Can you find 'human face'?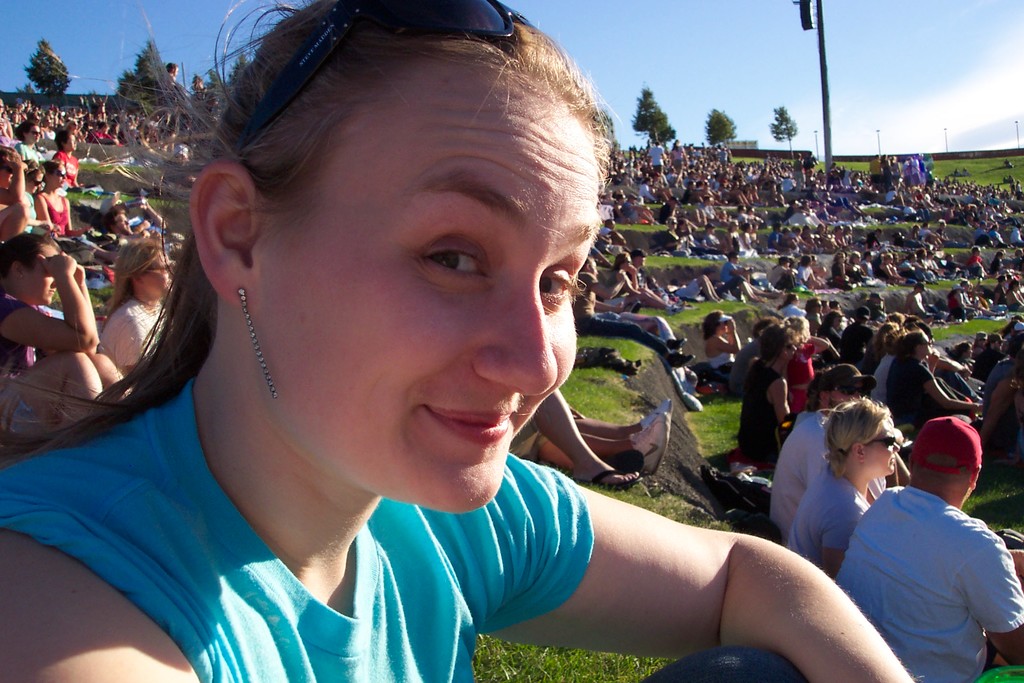
Yes, bounding box: bbox=(720, 320, 729, 333).
